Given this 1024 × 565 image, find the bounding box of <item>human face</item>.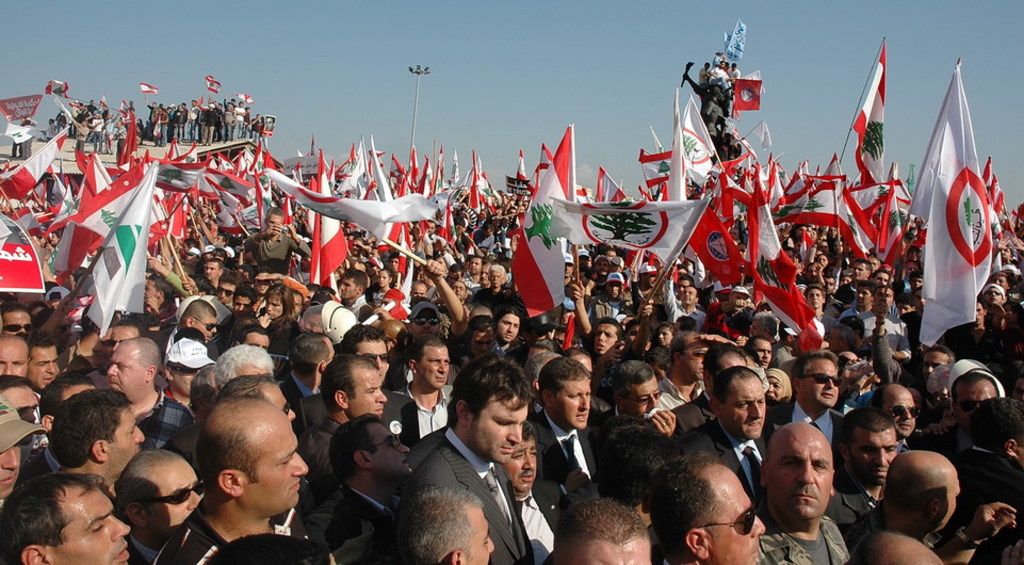
(681,285,695,306).
